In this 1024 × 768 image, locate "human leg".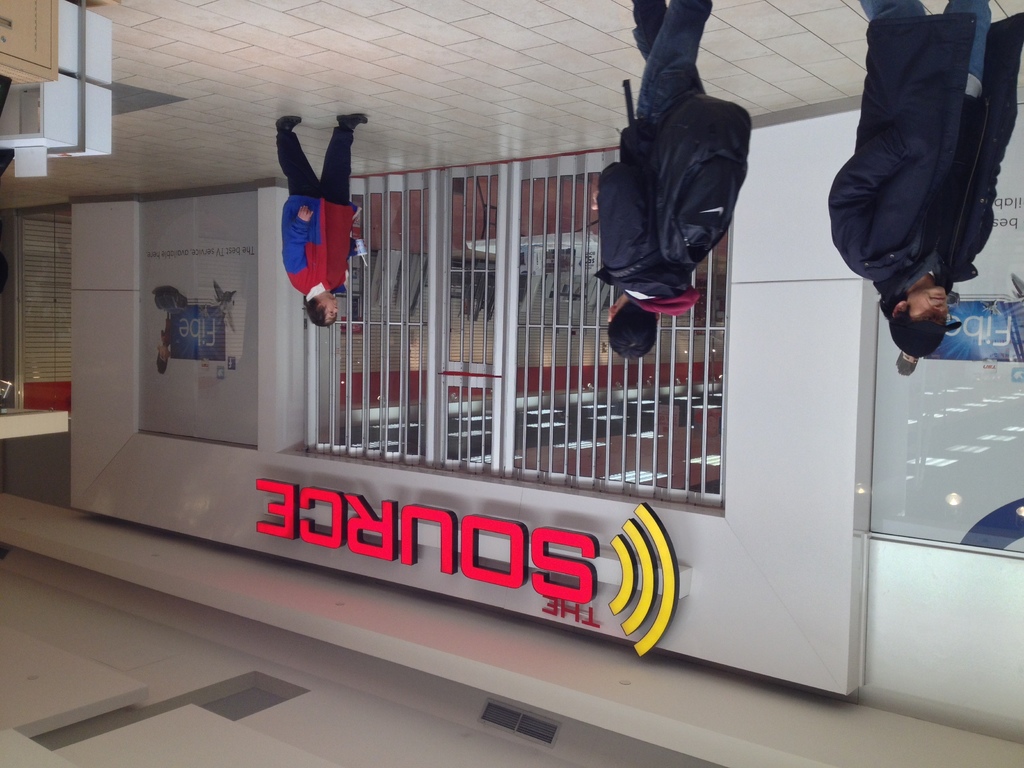
Bounding box: x1=322 y1=113 x2=360 y2=214.
